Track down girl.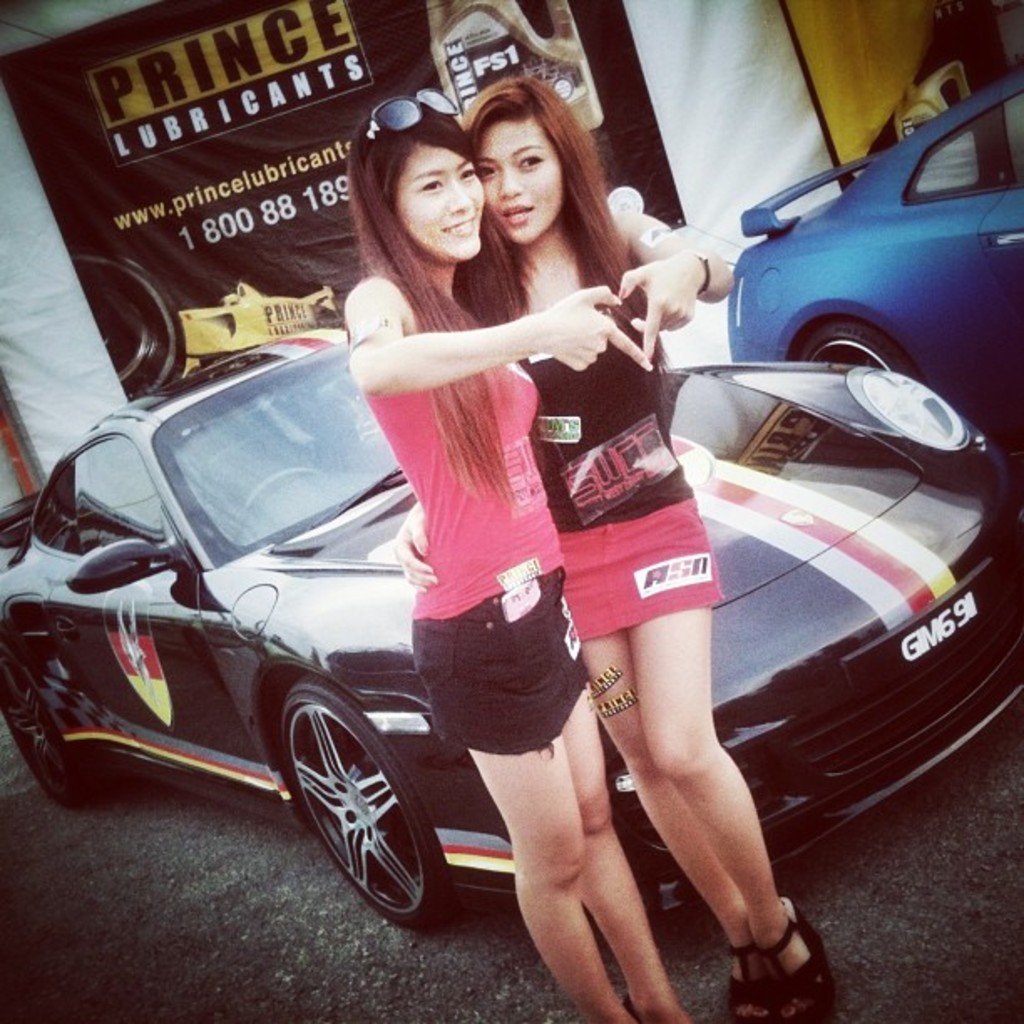
Tracked to 465,75,832,1022.
